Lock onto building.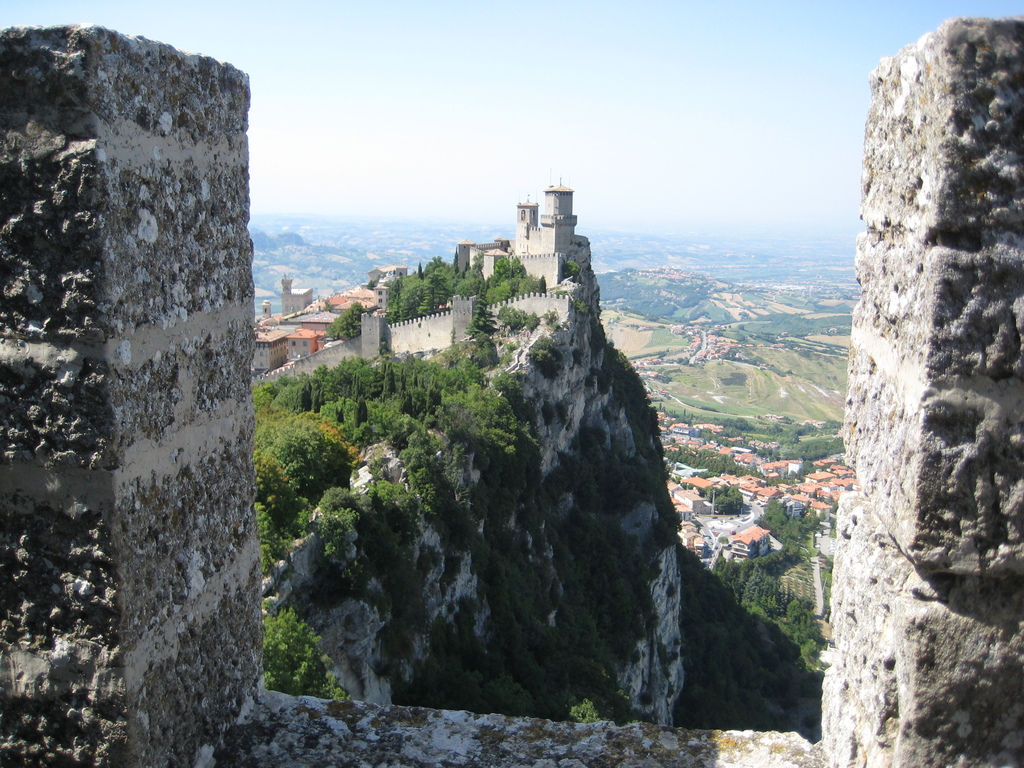
Locked: BBox(366, 259, 406, 301).
